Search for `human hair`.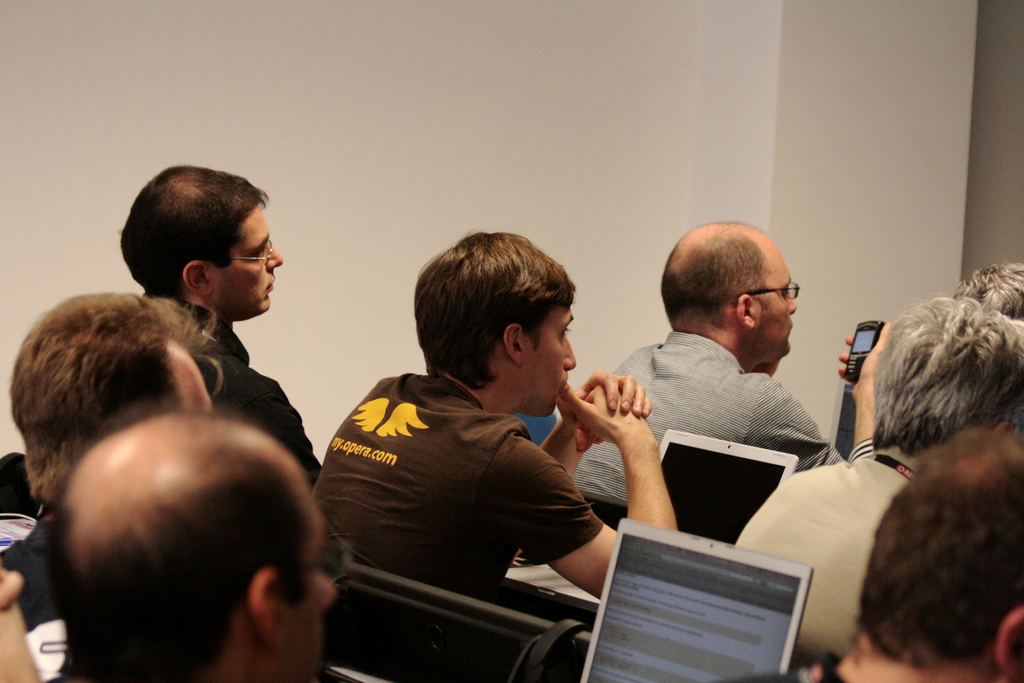
Found at Rect(120, 164, 269, 309).
